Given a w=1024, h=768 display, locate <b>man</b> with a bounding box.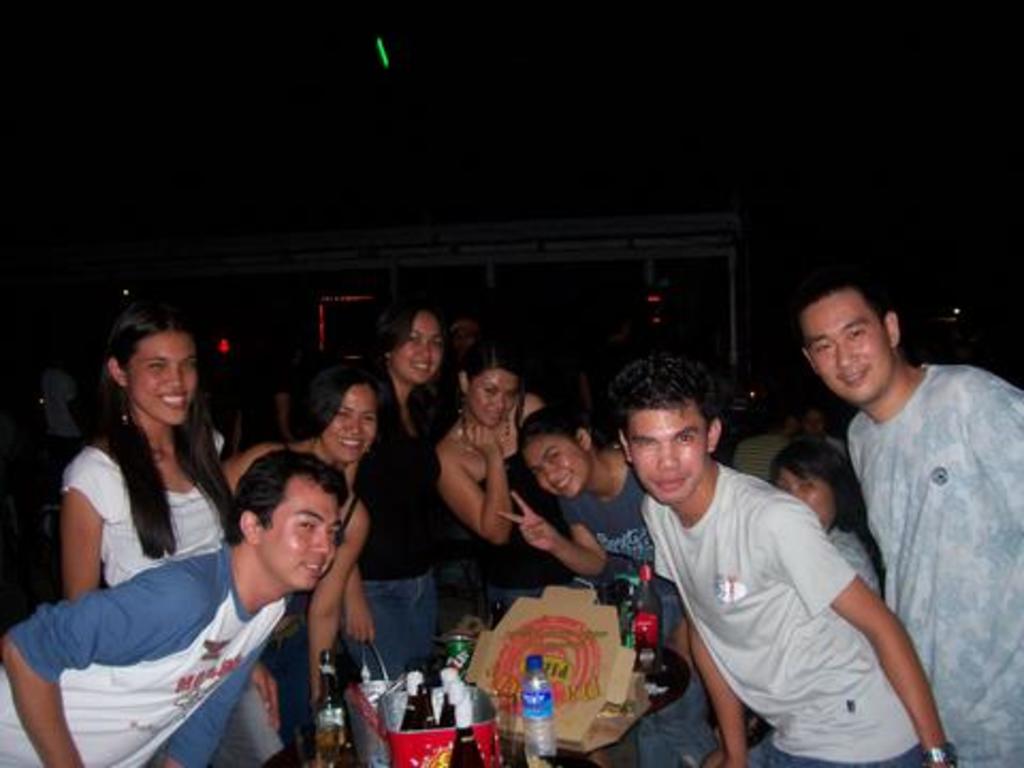
Located: x1=0, y1=452, x2=335, y2=766.
